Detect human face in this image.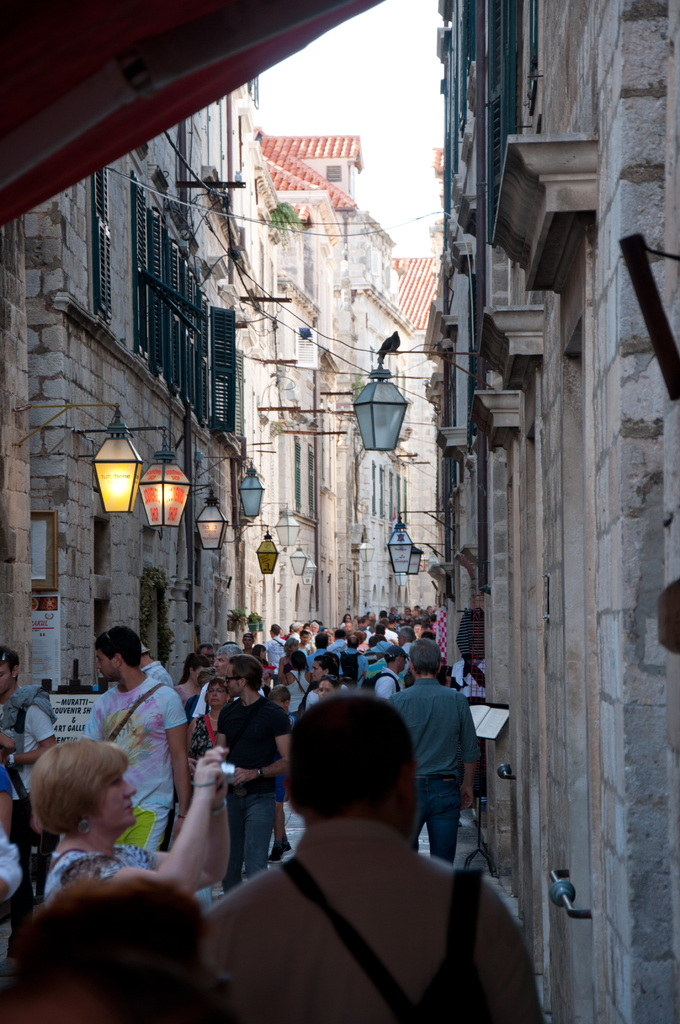
Detection: pyautogui.locateOnScreen(299, 630, 310, 644).
